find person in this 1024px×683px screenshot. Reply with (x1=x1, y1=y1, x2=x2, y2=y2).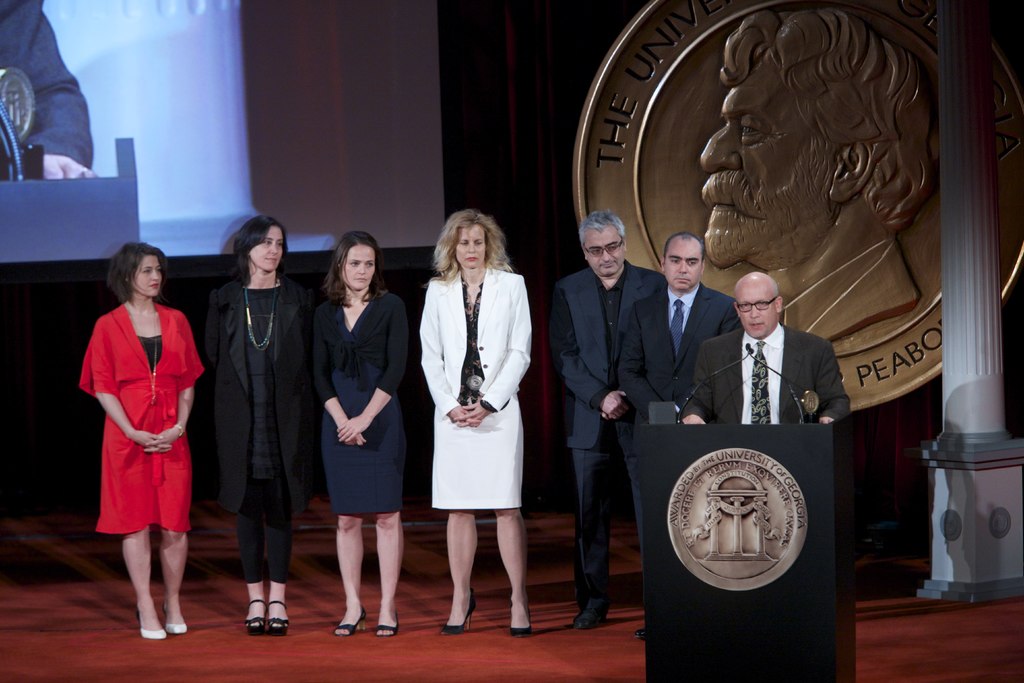
(x1=418, y1=212, x2=536, y2=638).
